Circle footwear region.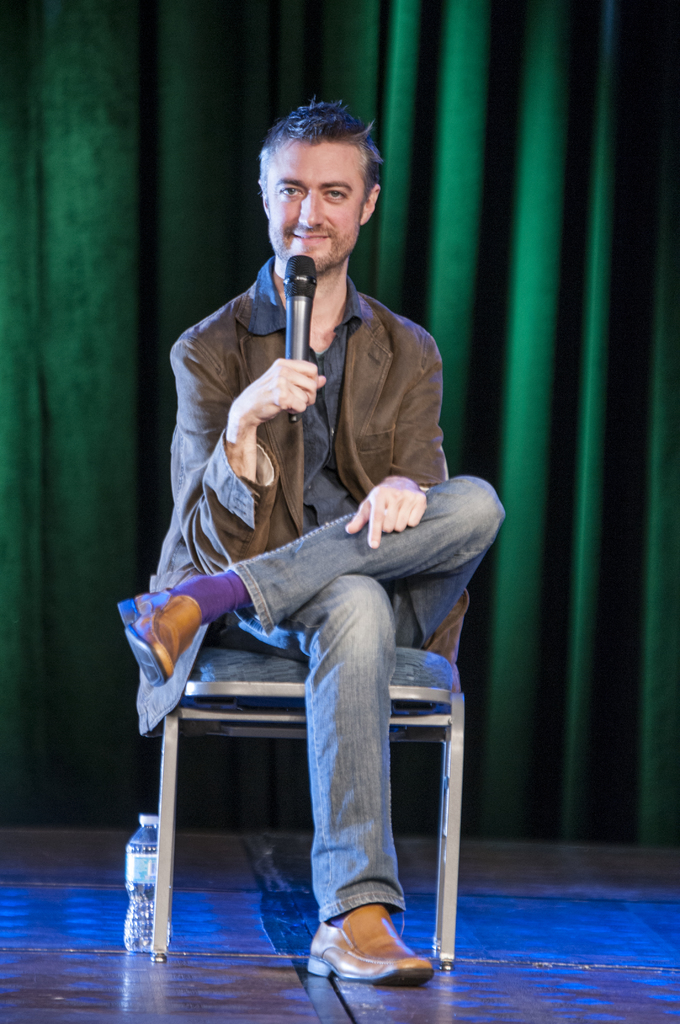
Region: bbox=(294, 908, 435, 987).
